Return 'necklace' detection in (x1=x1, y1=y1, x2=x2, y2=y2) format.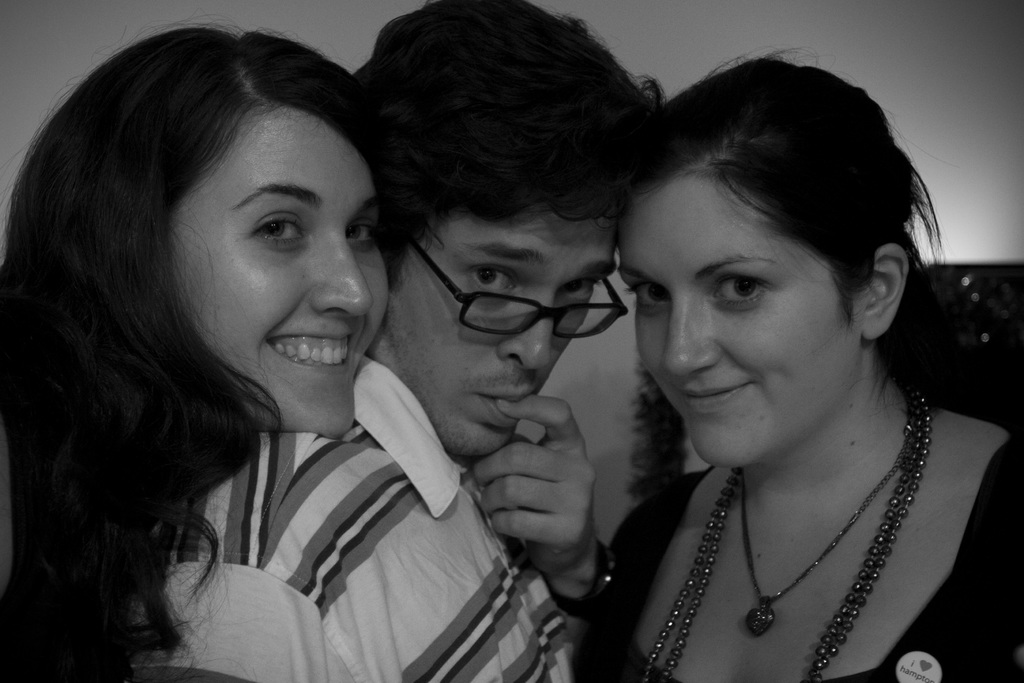
(x1=642, y1=386, x2=933, y2=682).
